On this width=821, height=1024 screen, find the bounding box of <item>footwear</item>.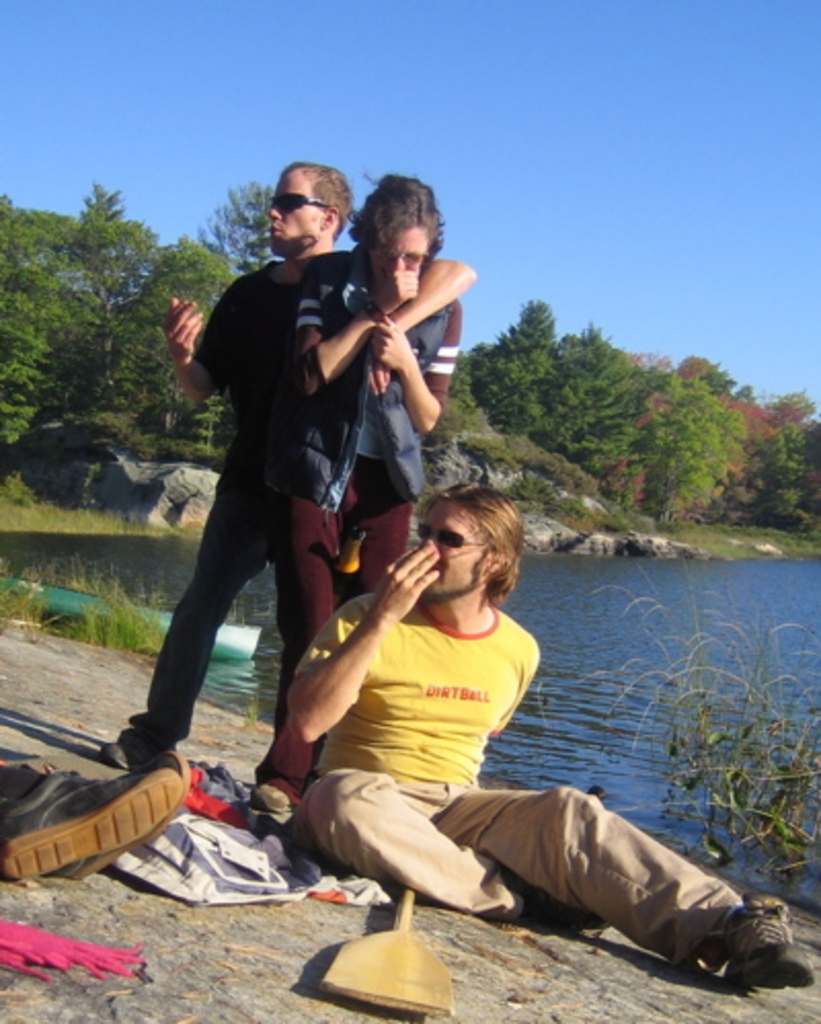
Bounding box: 725/901/819/995.
